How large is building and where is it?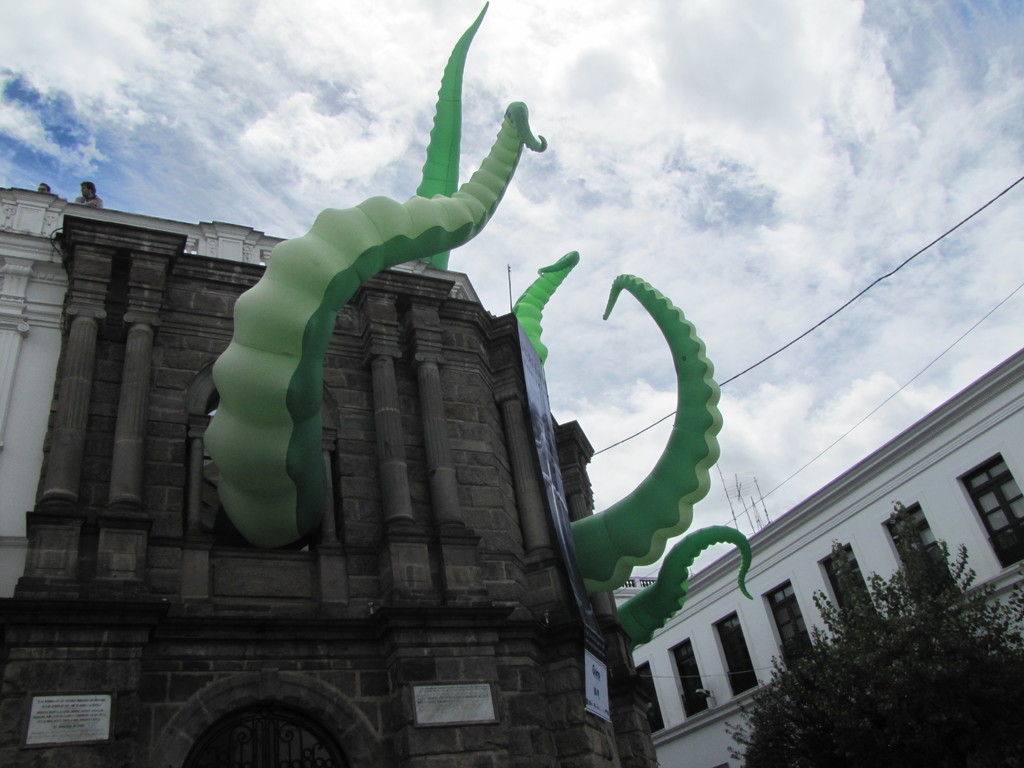
Bounding box: [left=0, top=186, right=482, bottom=604].
